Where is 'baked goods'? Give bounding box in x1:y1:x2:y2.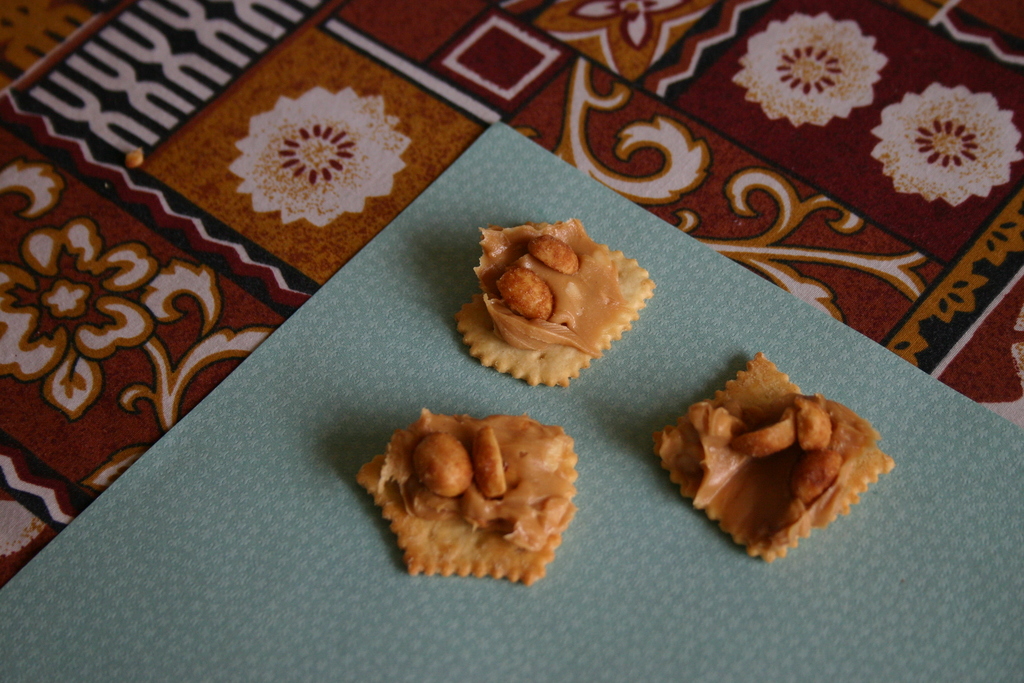
347:404:596:592.
